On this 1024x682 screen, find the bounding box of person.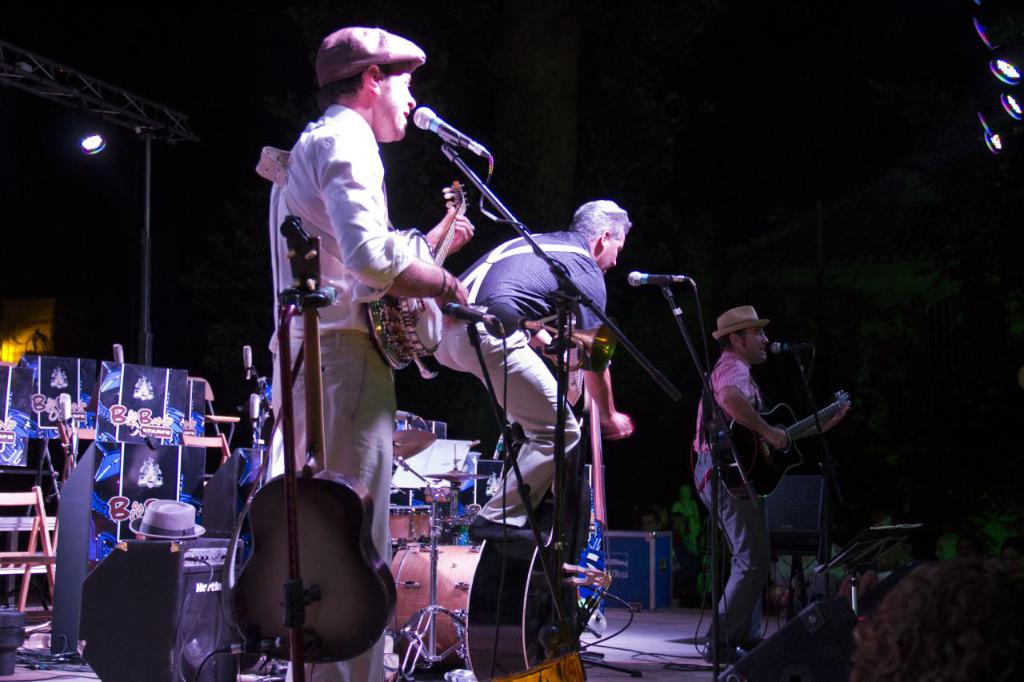
Bounding box: l=954, t=532, r=980, b=558.
